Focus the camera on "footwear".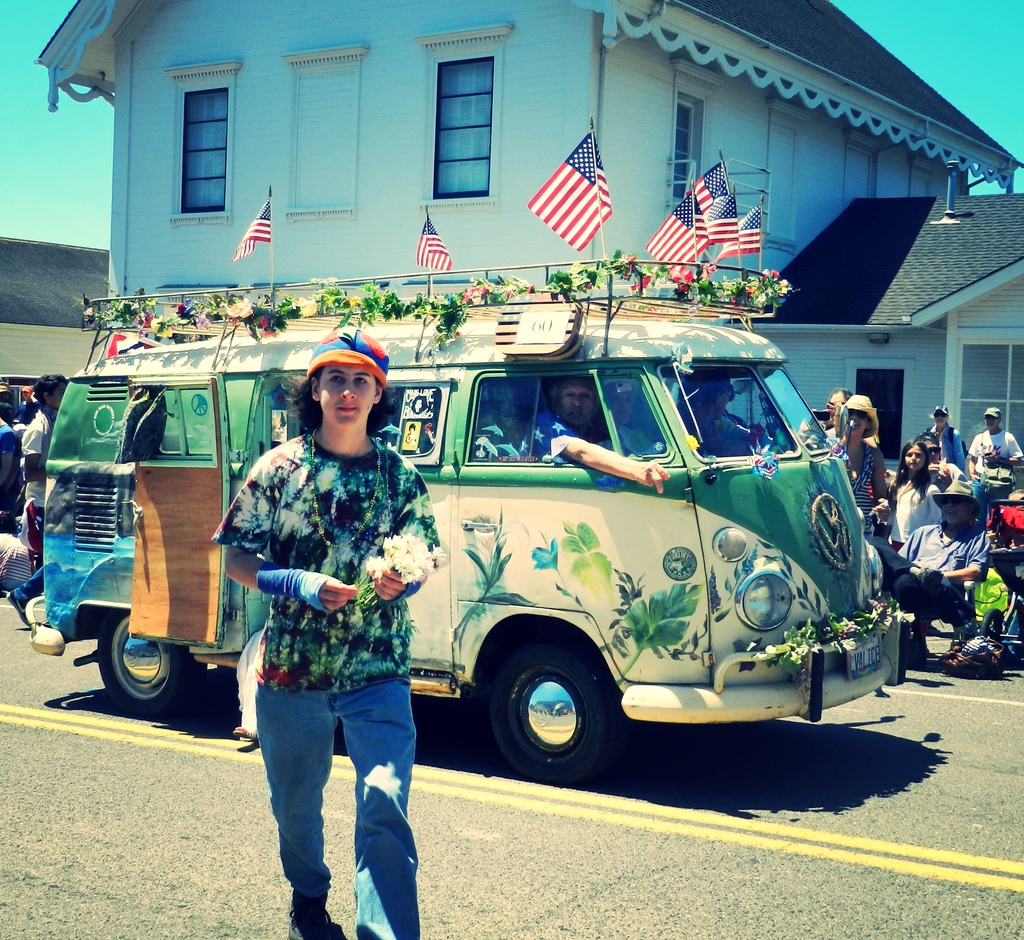
Focus region: [x1=913, y1=641, x2=930, y2=664].
